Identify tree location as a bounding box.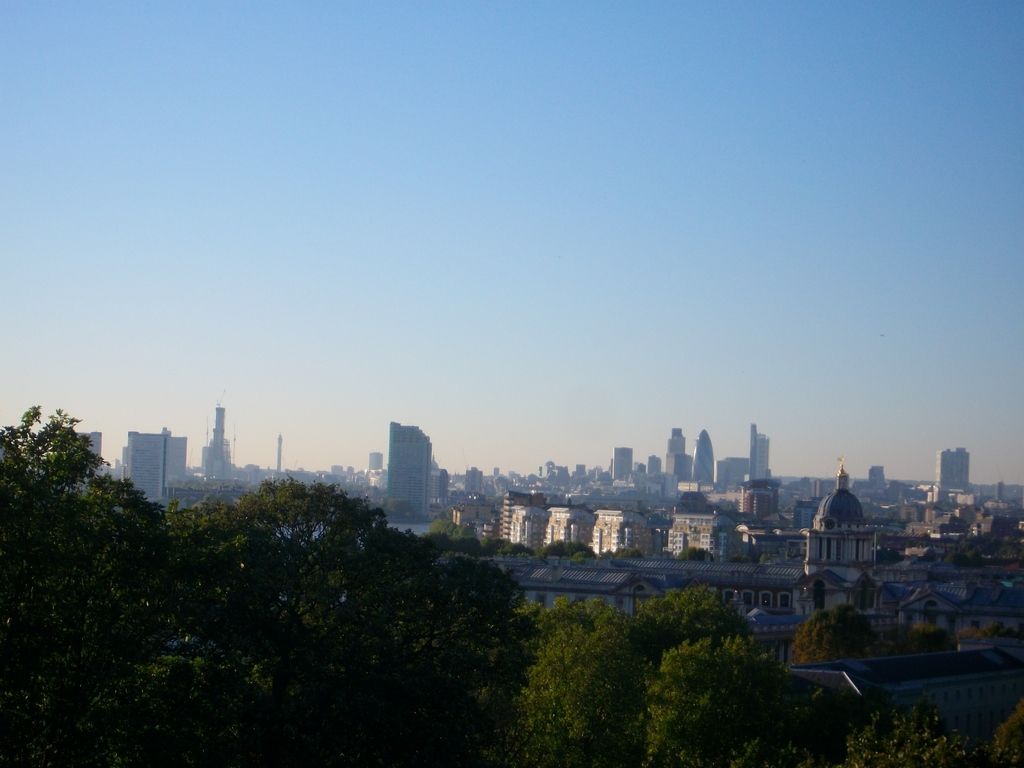
BBox(789, 602, 879, 664).
